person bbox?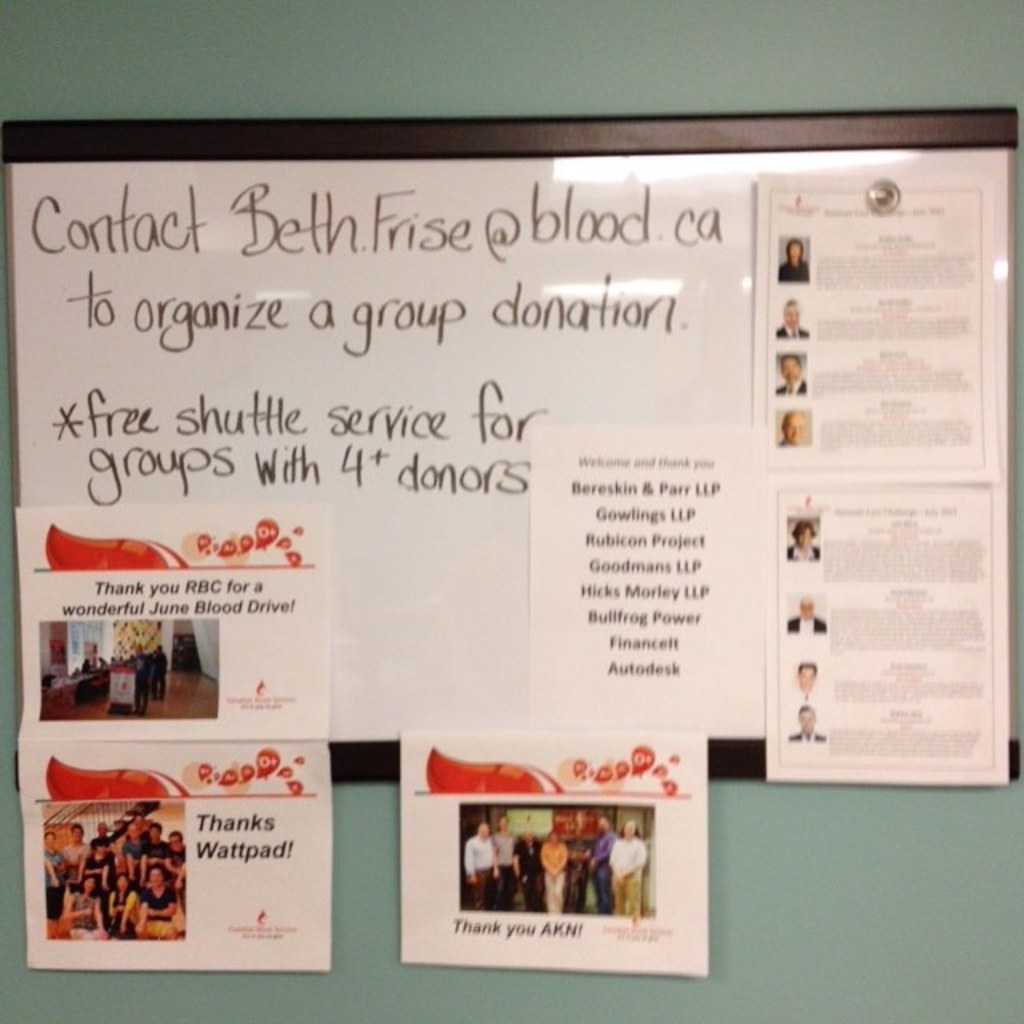
784/594/827/635
